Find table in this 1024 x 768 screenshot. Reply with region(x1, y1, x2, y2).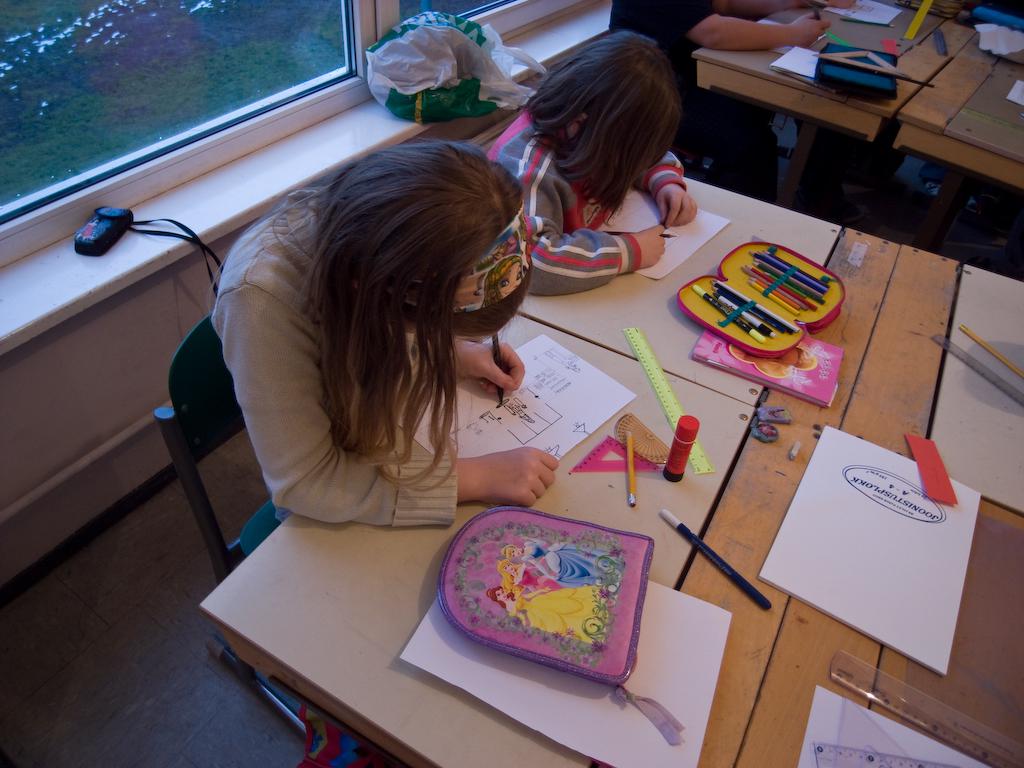
region(181, 110, 968, 763).
